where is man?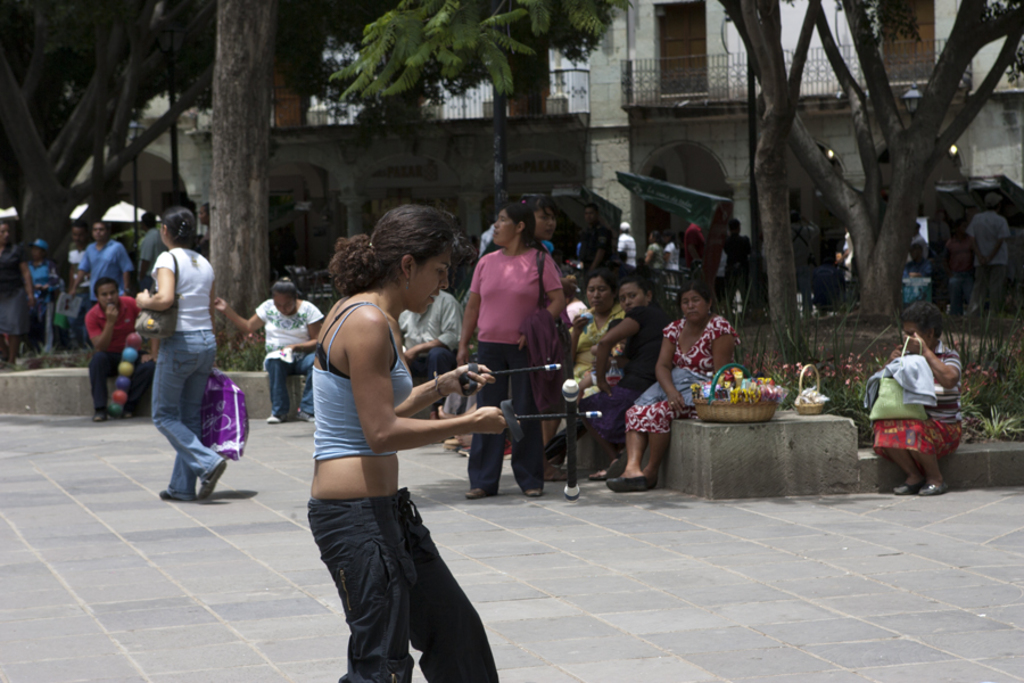
908/219/931/258.
